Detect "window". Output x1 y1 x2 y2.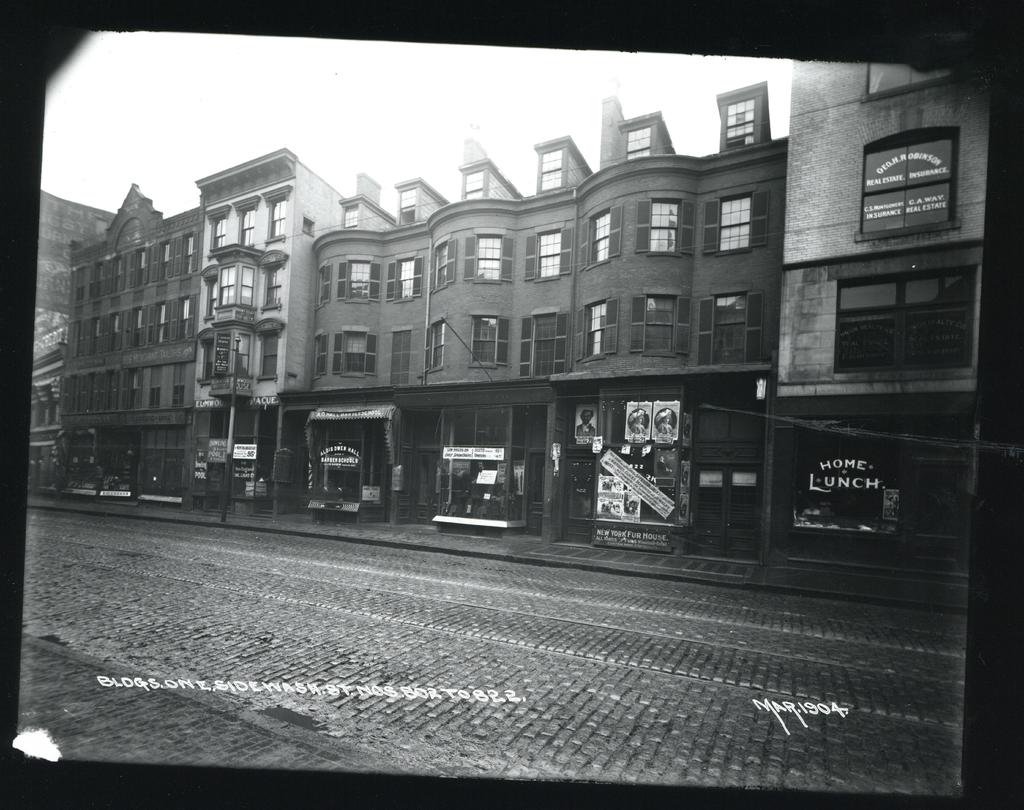
337 256 386 294.
